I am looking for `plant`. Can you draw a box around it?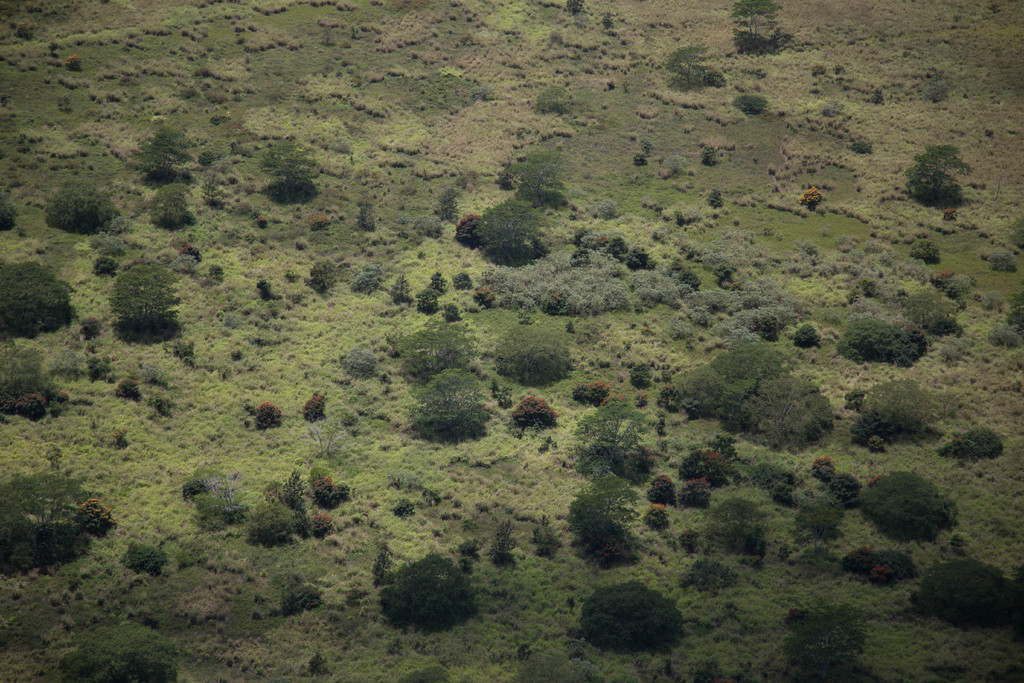
Sure, the bounding box is l=304, t=387, r=330, b=421.
